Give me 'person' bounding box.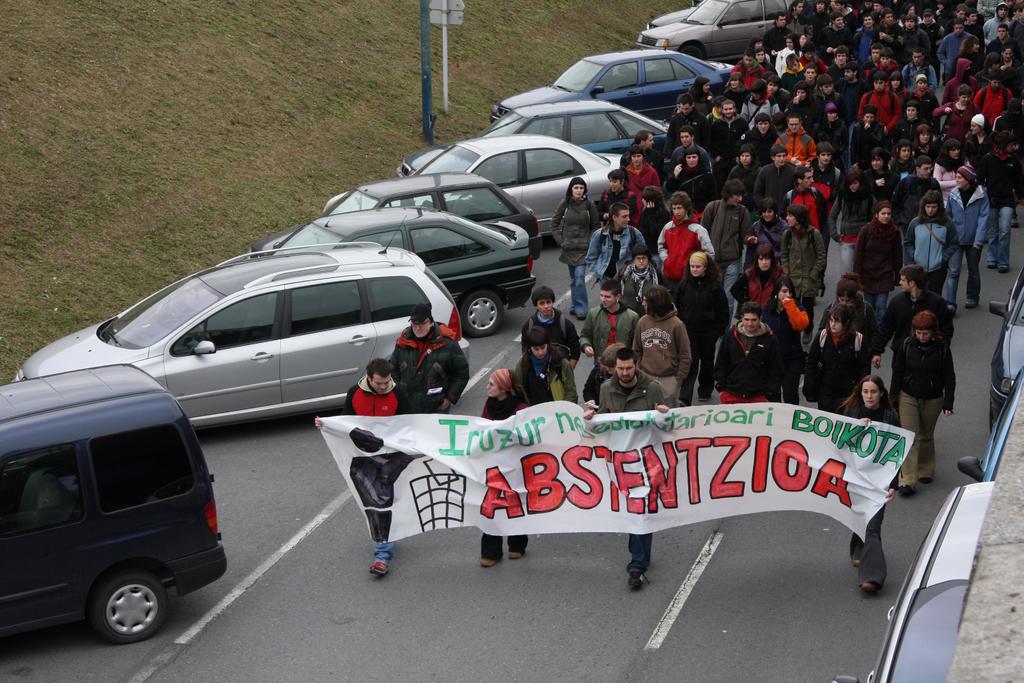
Rect(792, 304, 873, 422).
